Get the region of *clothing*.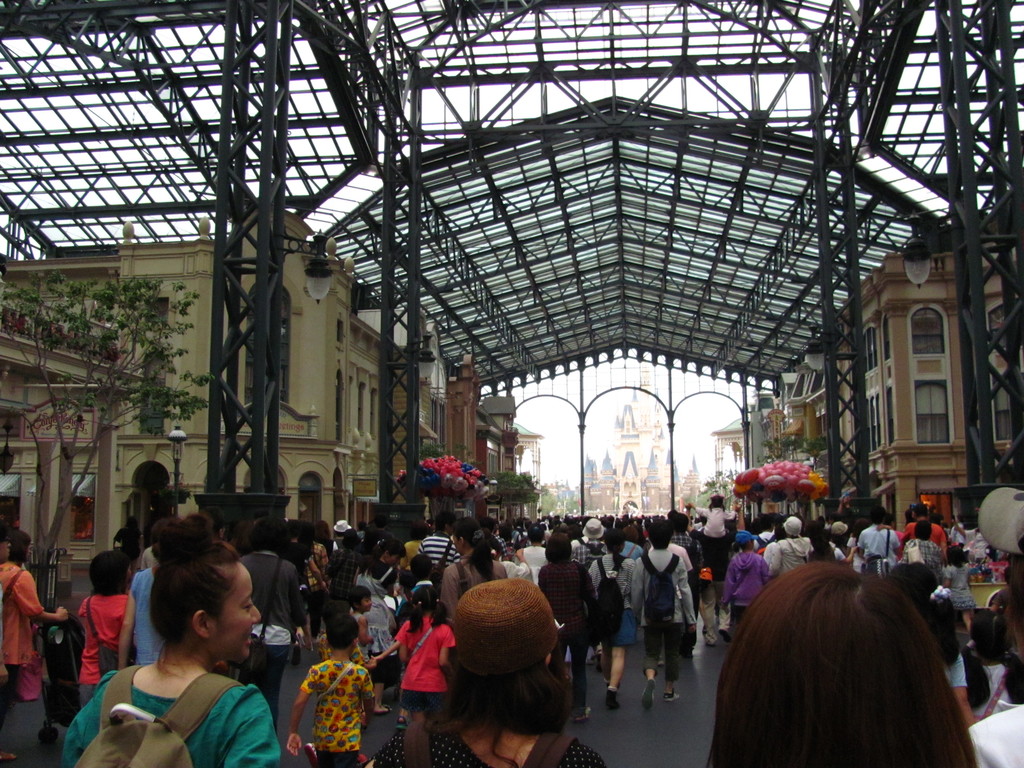
select_region(810, 535, 837, 561).
